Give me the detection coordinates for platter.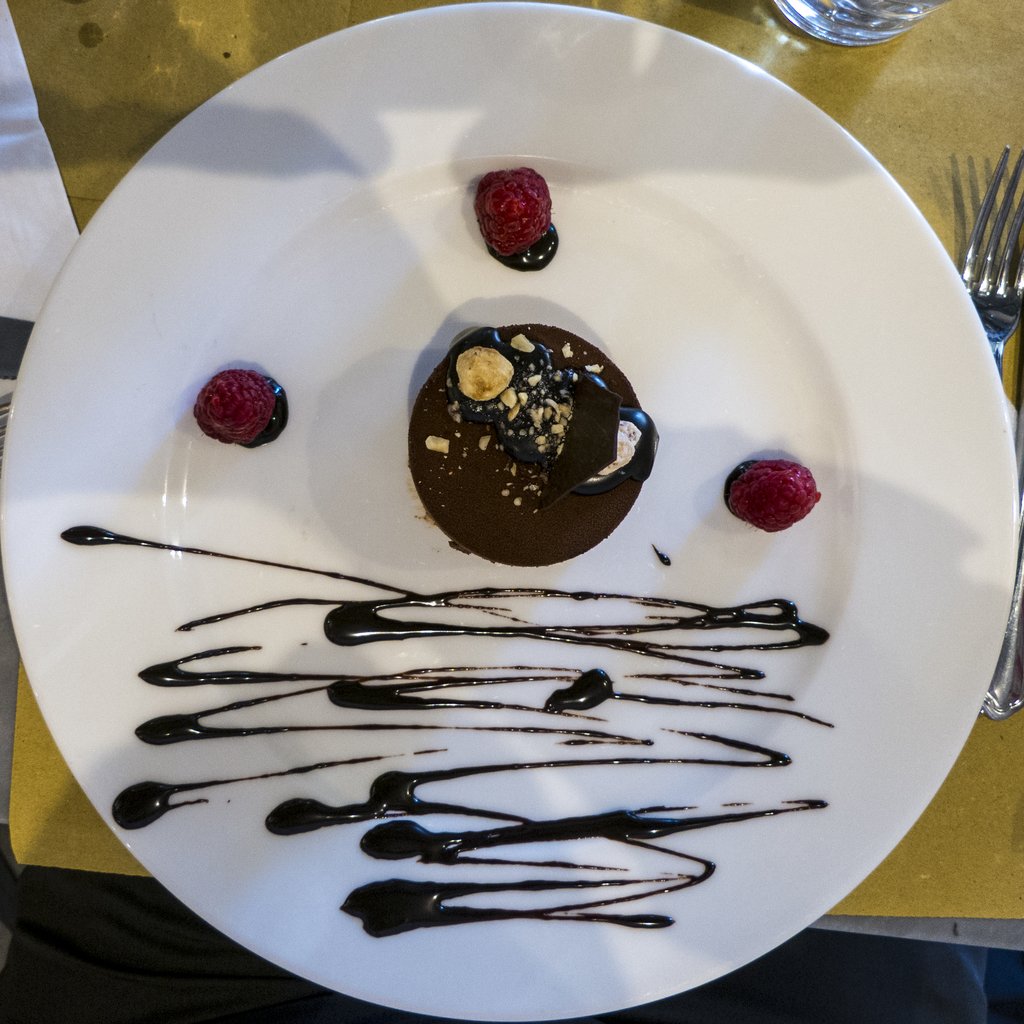
{"left": 0, "top": 1, "right": 1019, "bottom": 1023}.
